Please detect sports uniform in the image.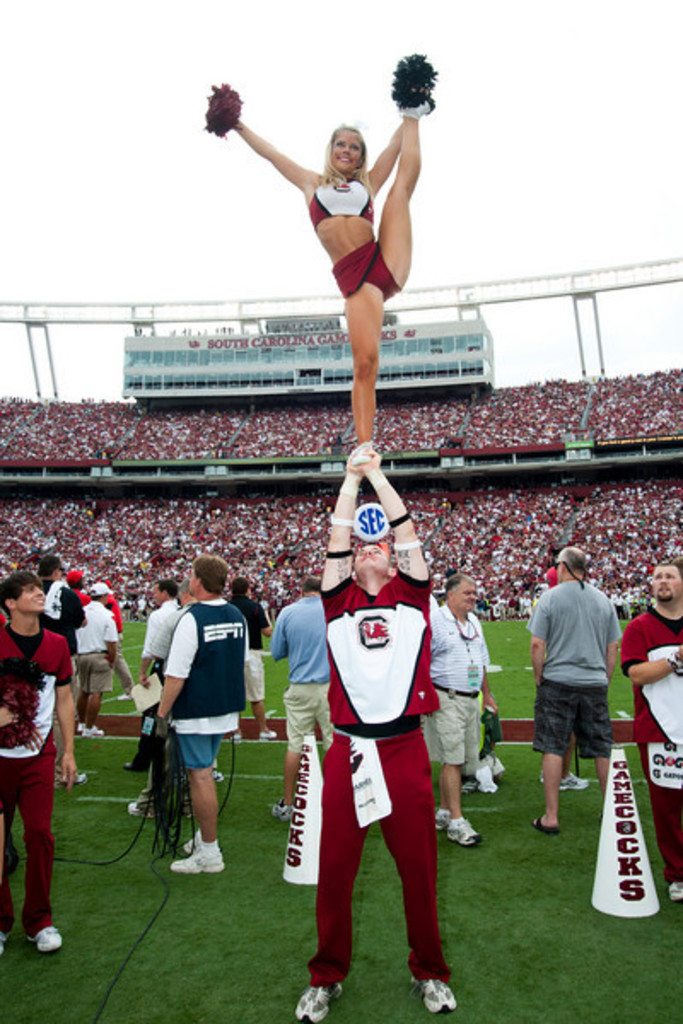
<bbox>0, 623, 77, 928</bbox>.
